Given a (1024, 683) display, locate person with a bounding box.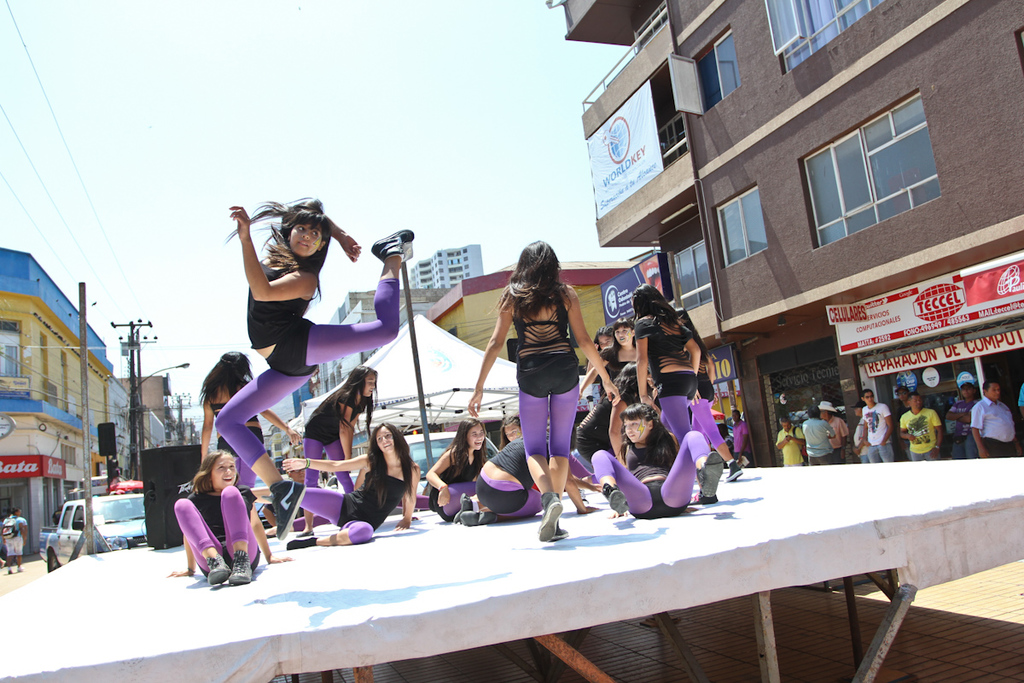
Located: <region>300, 361, 376, 491</region>.
